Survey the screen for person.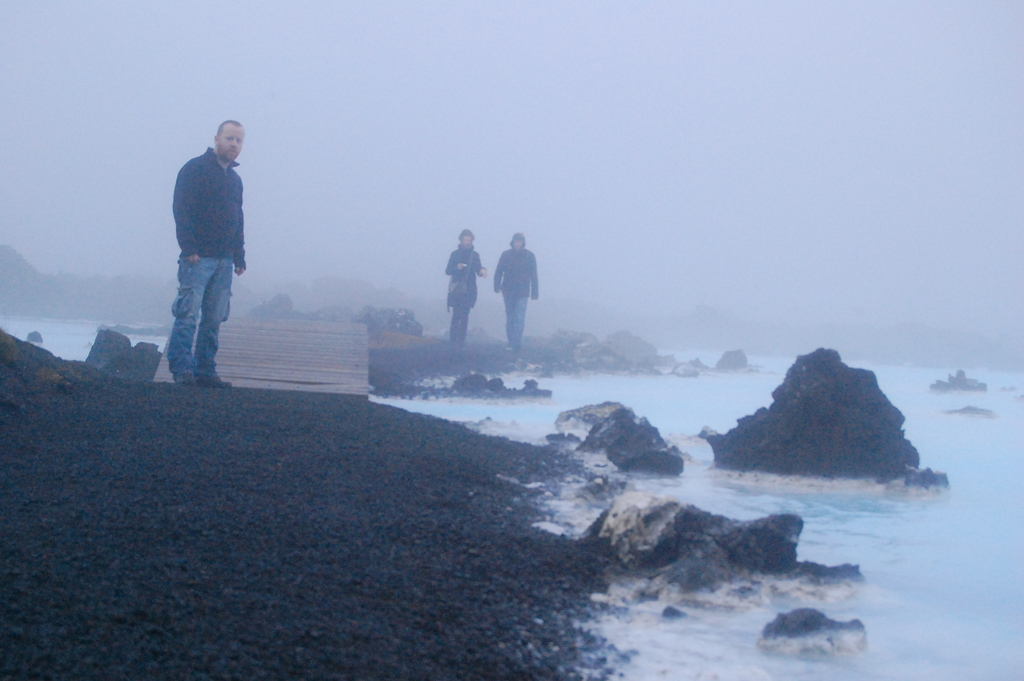
Survey found: x1=166 y1=118 x2=248 y2=384.
